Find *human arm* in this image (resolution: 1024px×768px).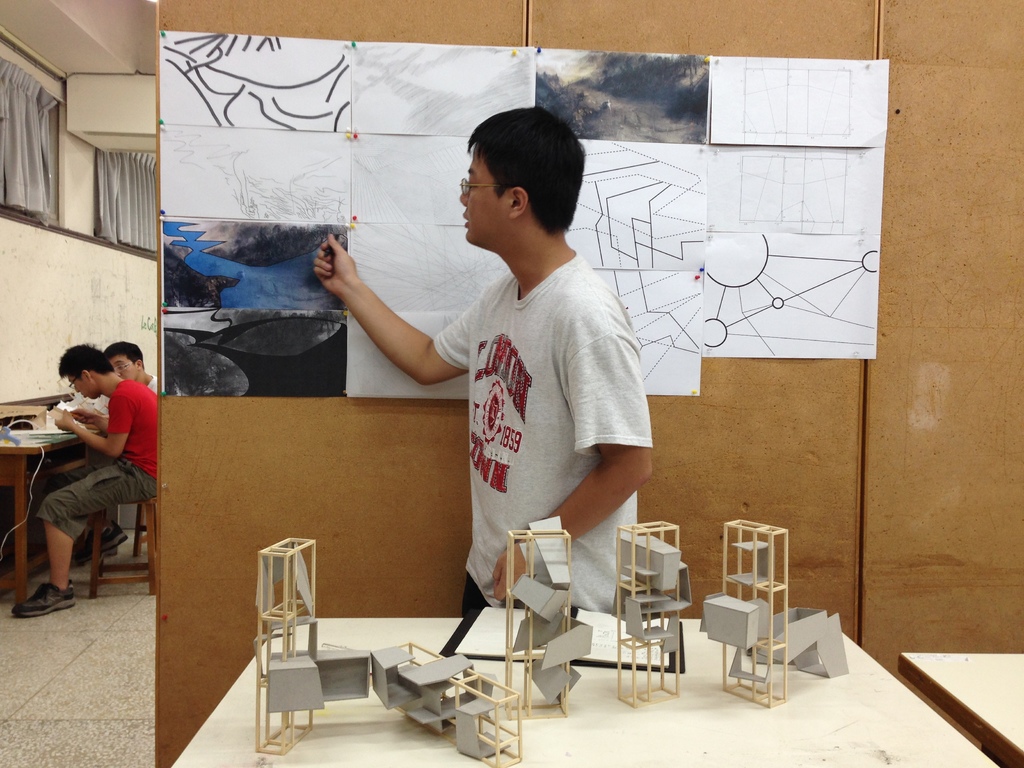
rect(307, 248, 466, 404).
